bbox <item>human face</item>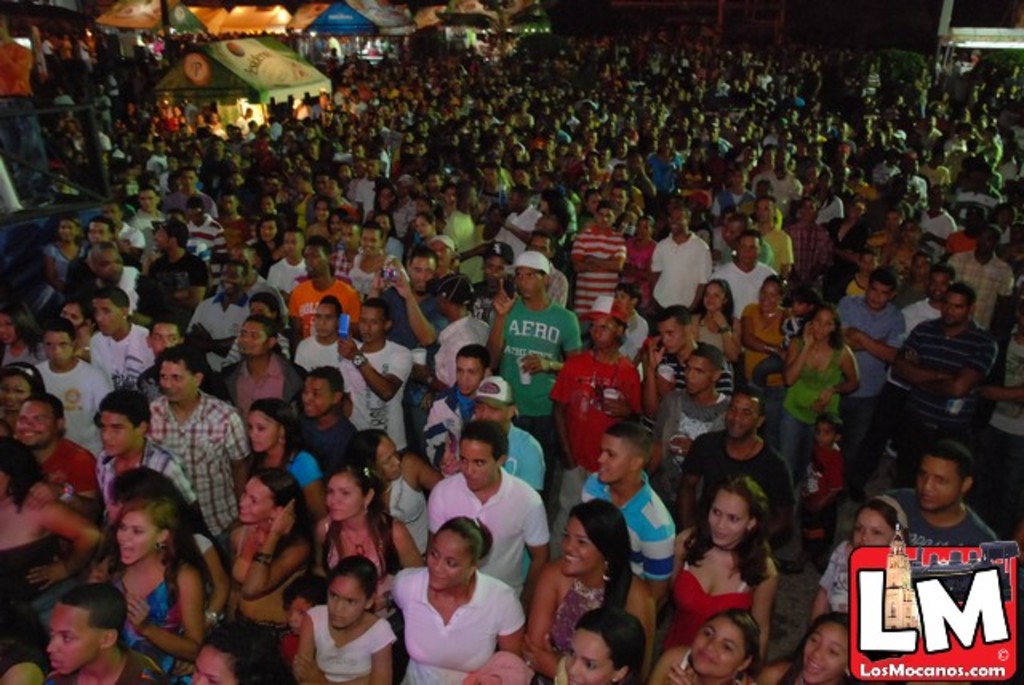
pyautogui.locateOnScreen(155, 227, 166, 250)
